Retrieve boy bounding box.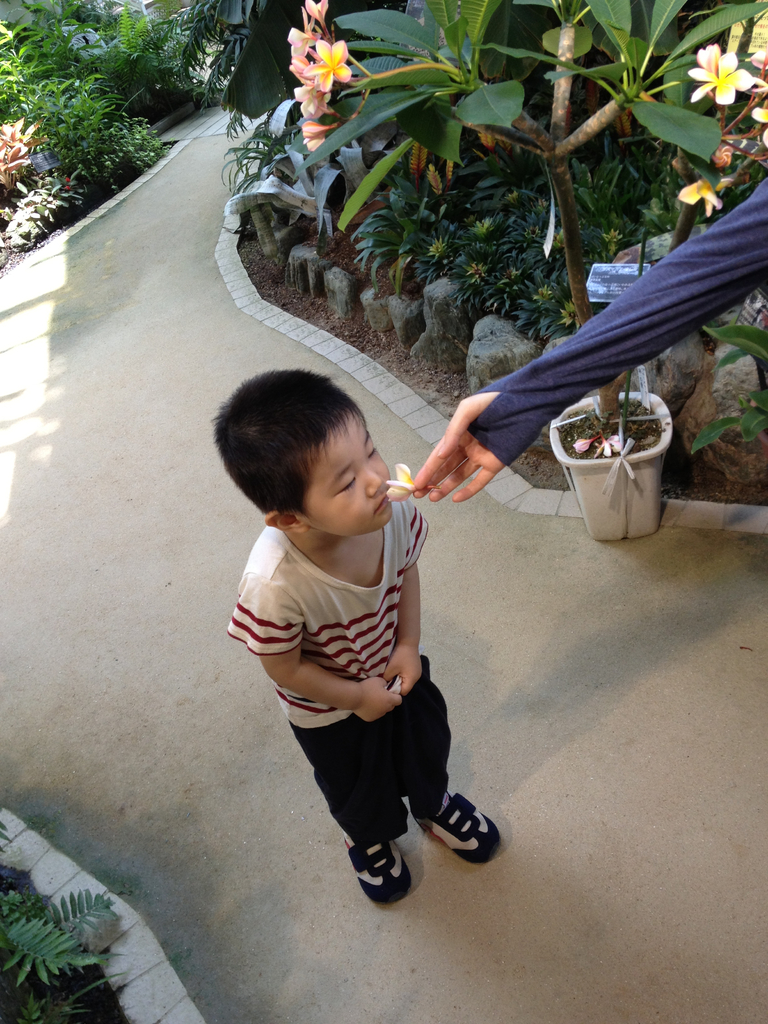
Bounding box: bbox=[218, 343, 465, 889].
